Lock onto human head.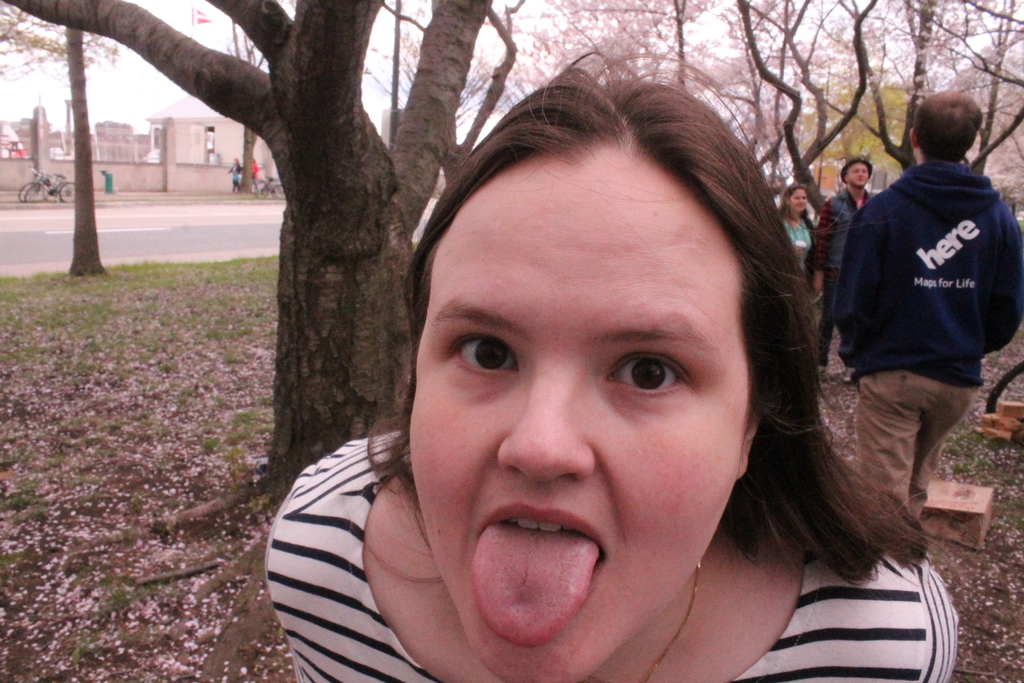
Locked: <box>909,88,986,162</box>.
